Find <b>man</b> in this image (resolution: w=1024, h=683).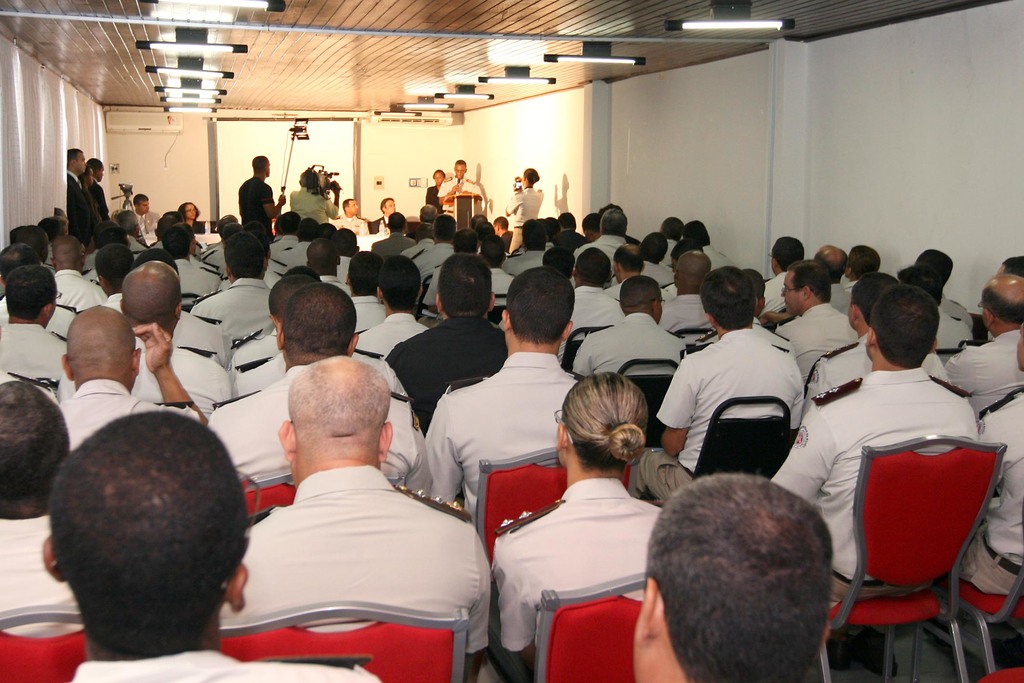
x1=163 y1=220 x2=218 y2=300.
